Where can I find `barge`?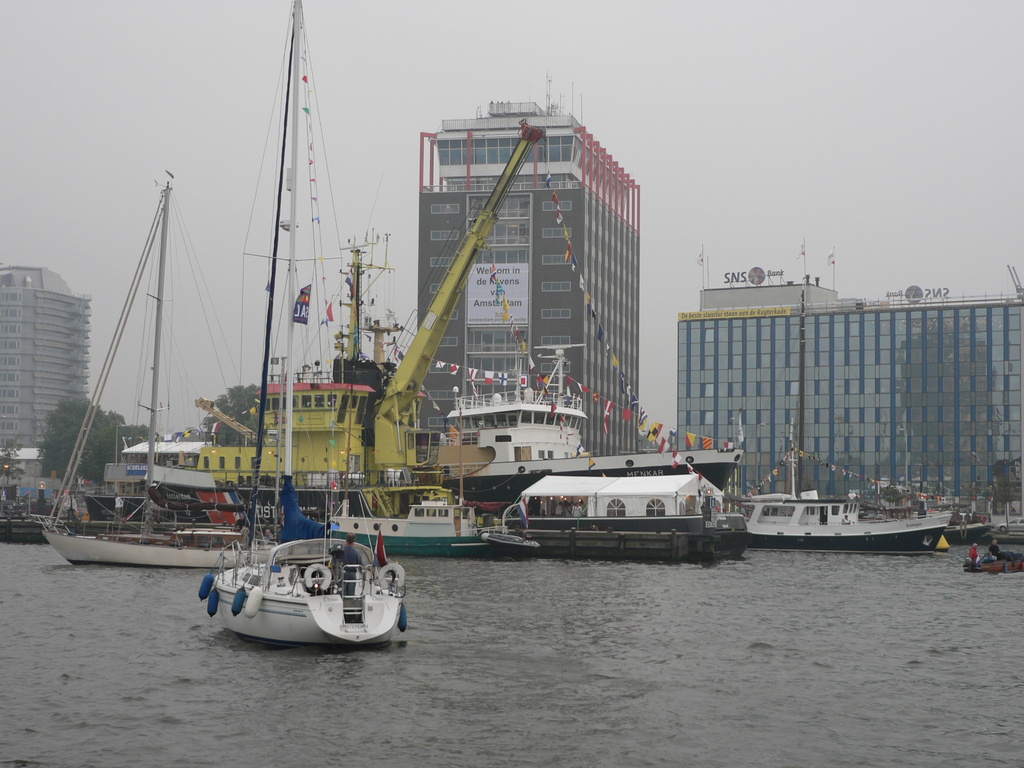
You can find it at region(500, 469, 745, 558).
